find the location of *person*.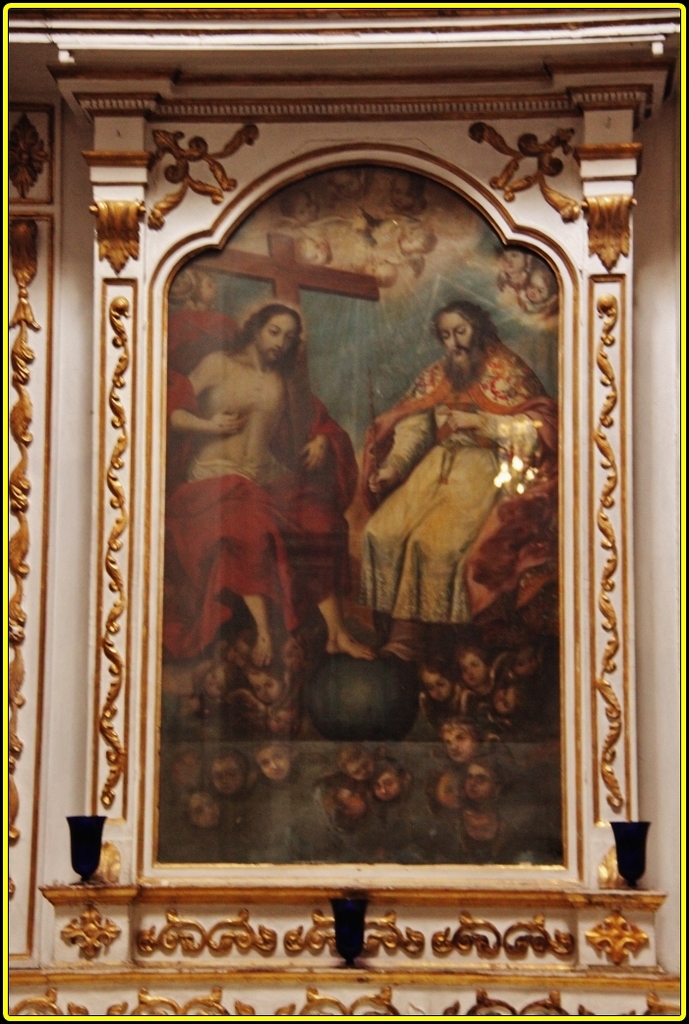
Location: <box>349,262,539,731</box>.
